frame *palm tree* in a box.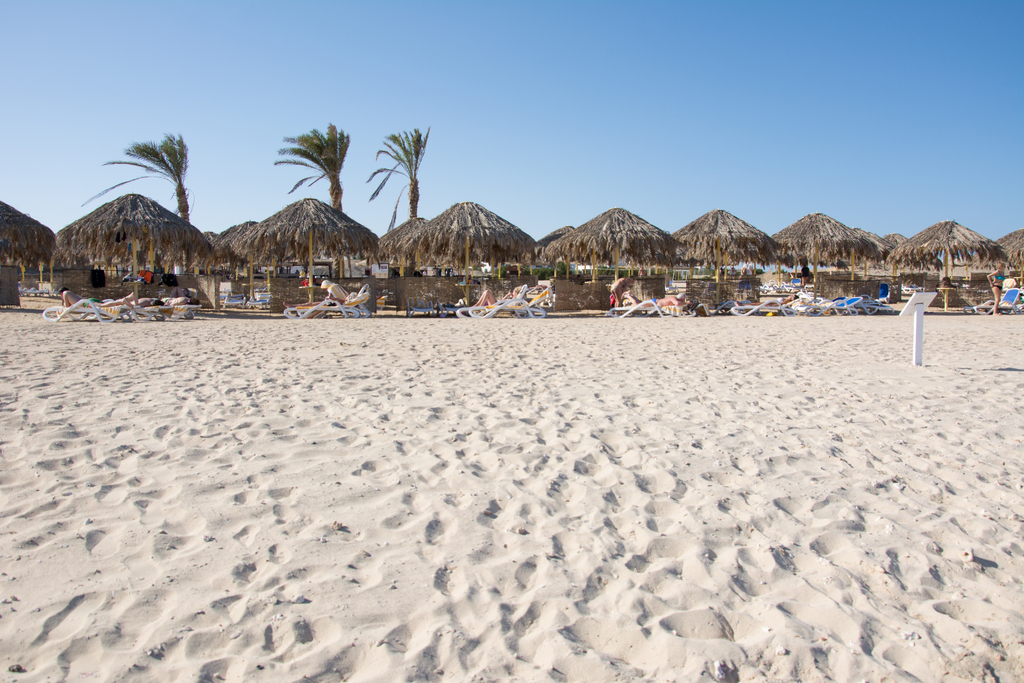
select_region(369, 115, 432, 225).
